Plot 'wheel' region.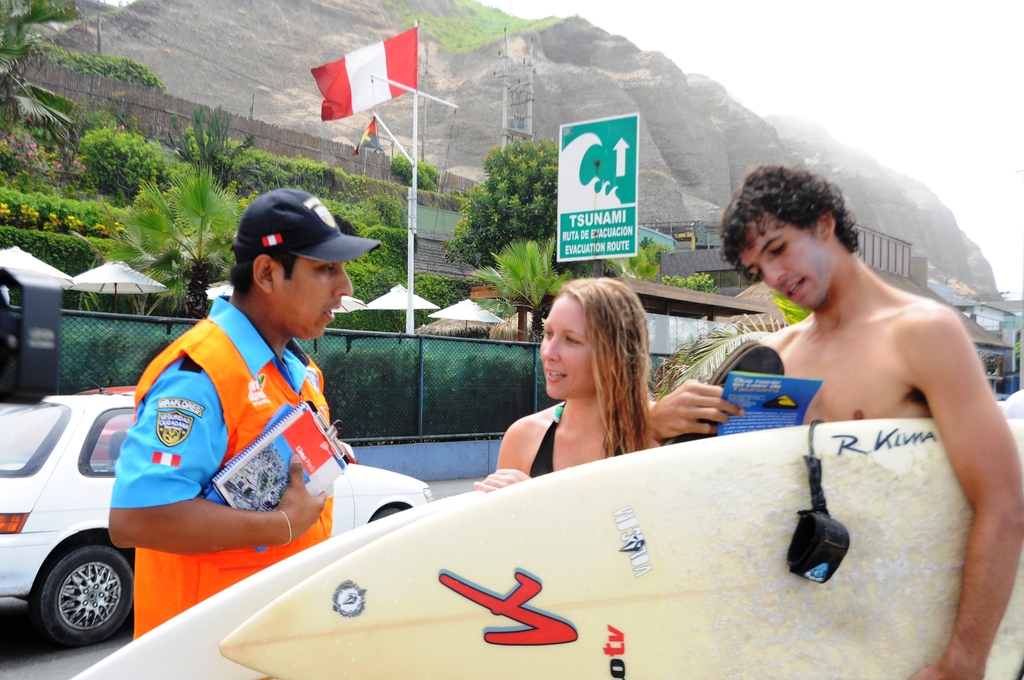
Plotted at BBox(367, 499, 409, 523).
